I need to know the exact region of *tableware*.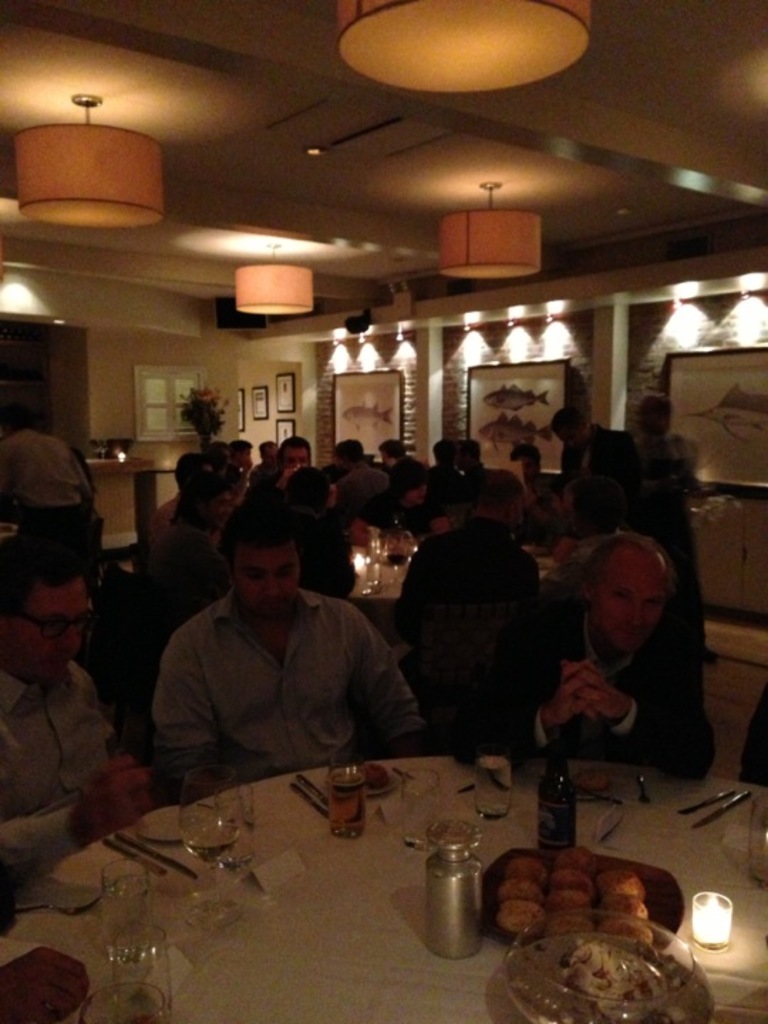
Region: BBox(407, 771, 445, 835).
